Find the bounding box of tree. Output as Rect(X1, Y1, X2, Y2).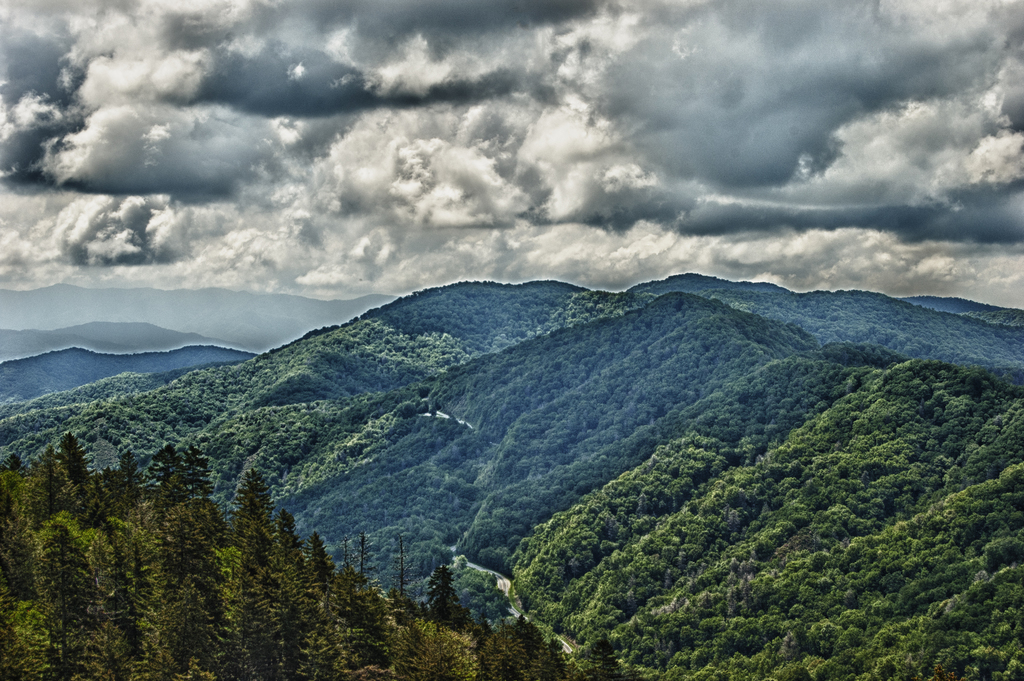
Rect(158, 445, 194, 540).
